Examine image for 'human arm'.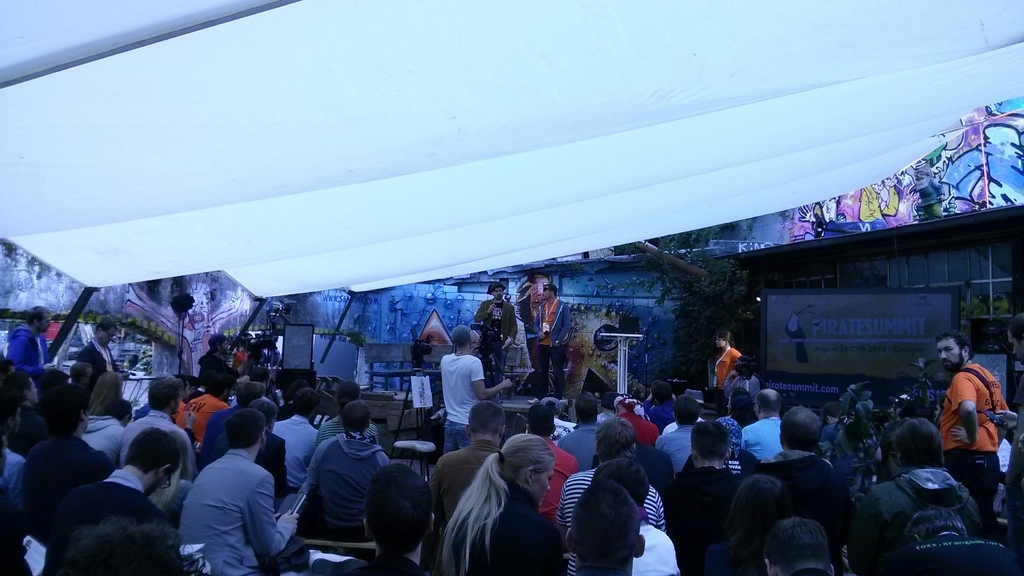
Examination result: [left=947, top=371, right=980, bottom=446].
